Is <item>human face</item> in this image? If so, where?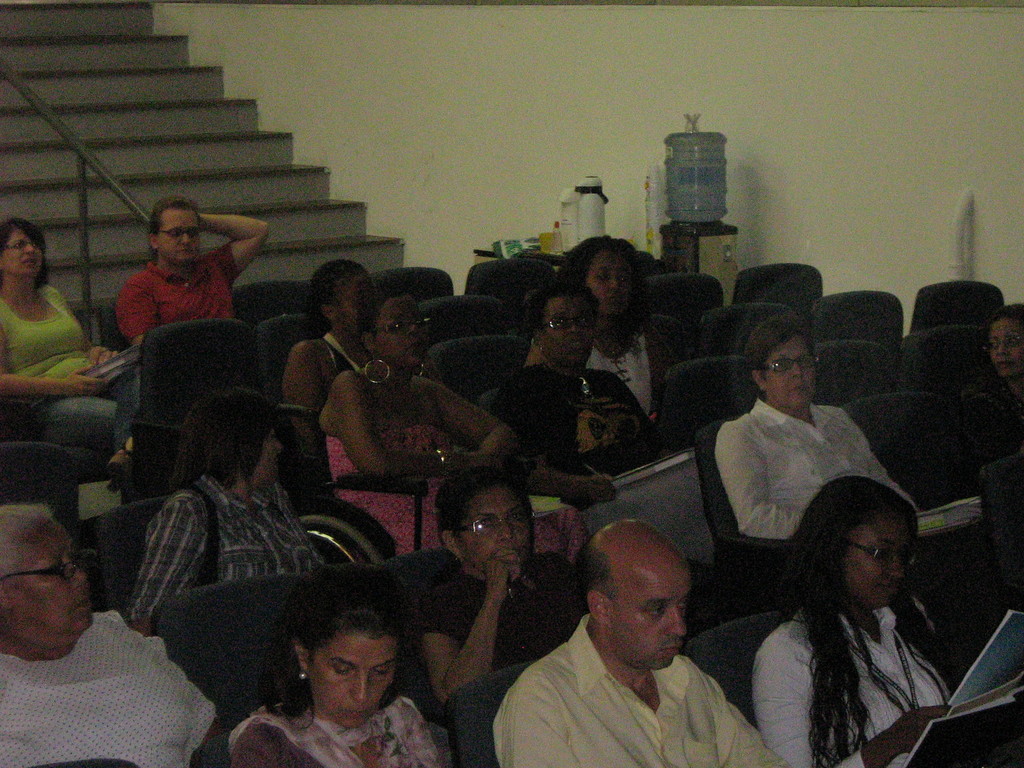
Yes, at 768:341:816:414.
